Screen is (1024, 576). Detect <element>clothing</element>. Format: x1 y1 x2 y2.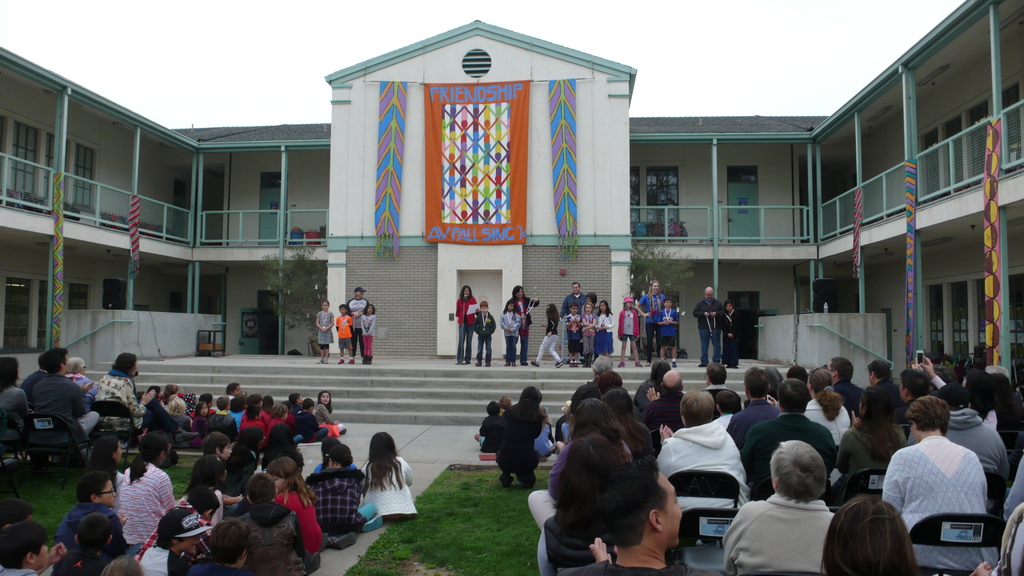
479 413 502 454.
